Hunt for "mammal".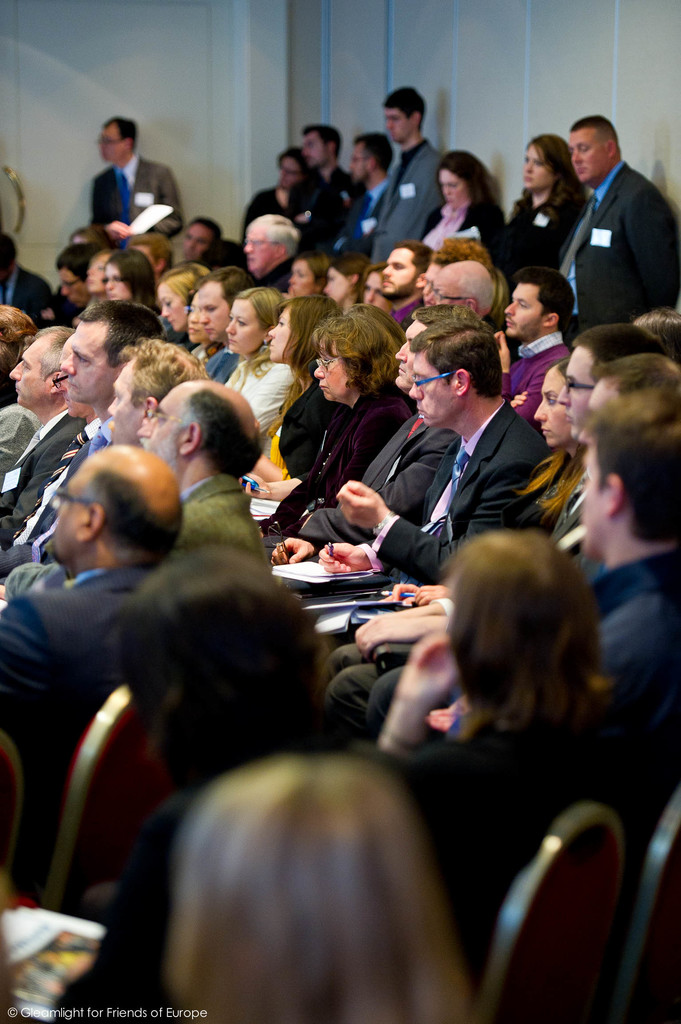
Hunted down at {"left": 181, "top": 212, "right": 221, "bottom": 269}.
